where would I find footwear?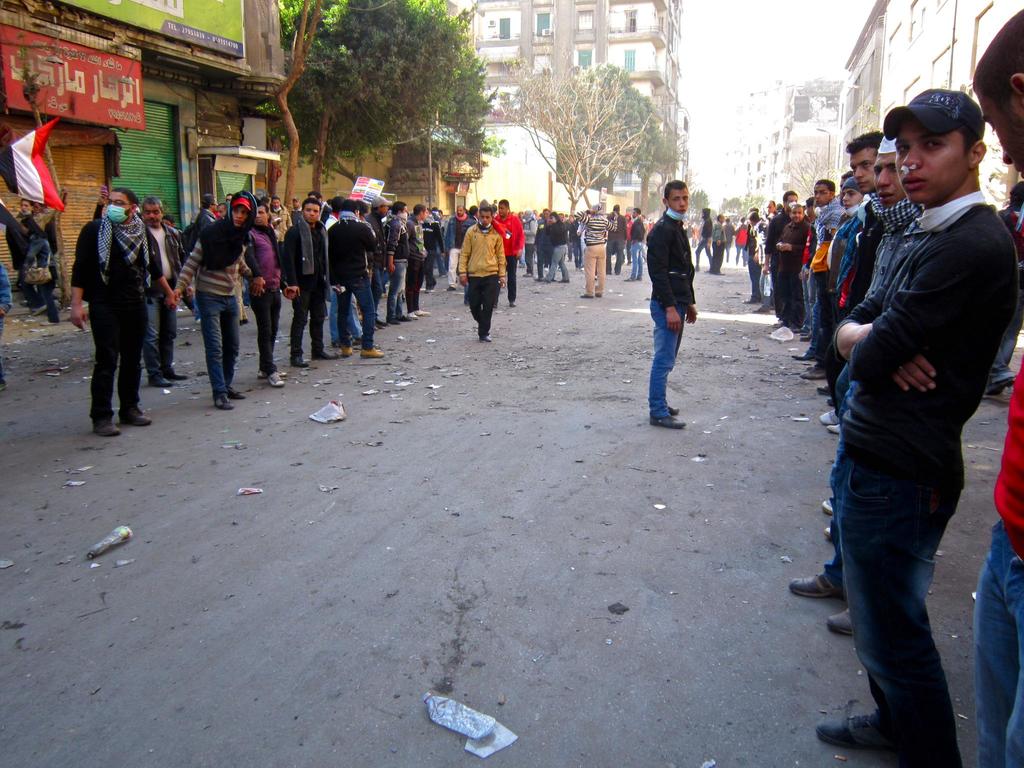
At (x1=817, y1=712, x2=886, y2=746).
